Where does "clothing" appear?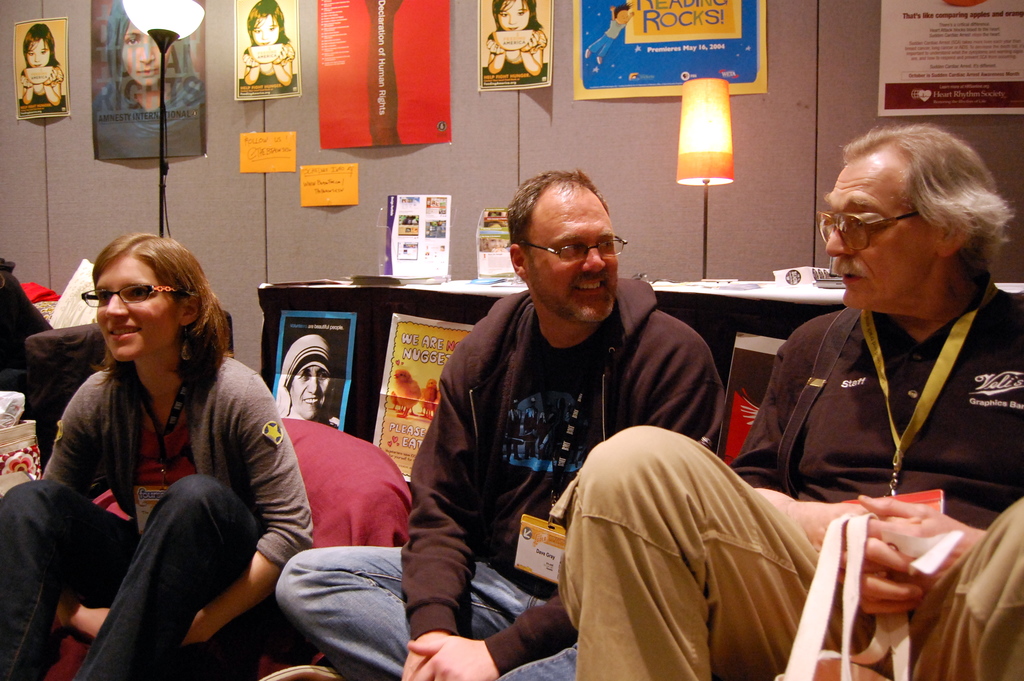
Appears at pyautogui.locateOnScreen(401, 229, 719, 648).
